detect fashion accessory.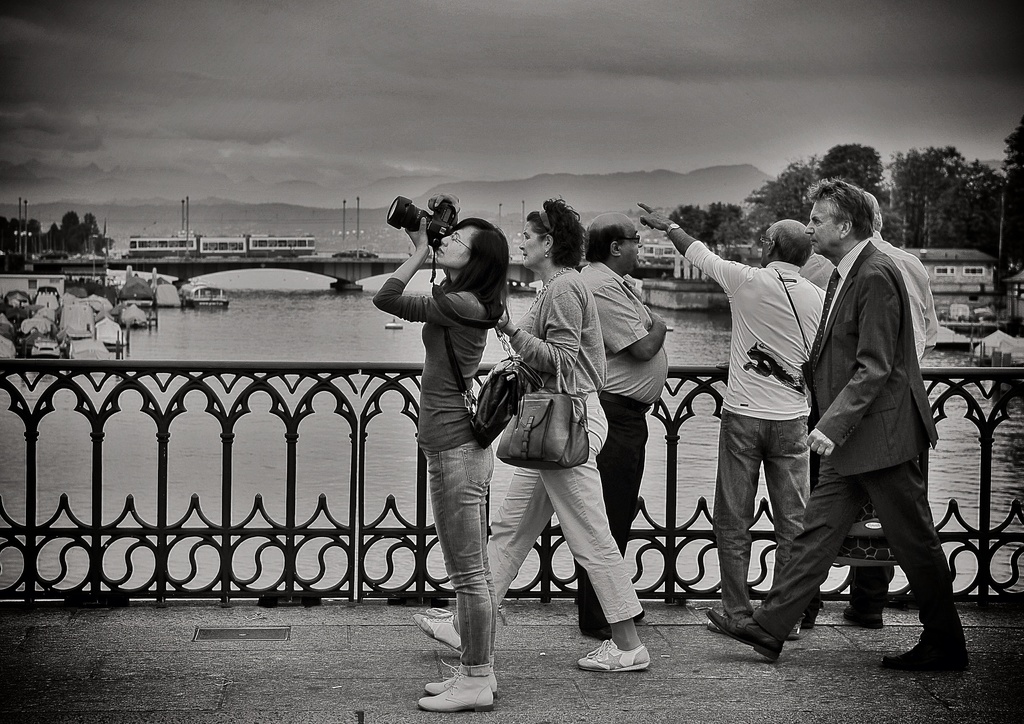
Detected at <region>425, 669, 500, 689</region>.
